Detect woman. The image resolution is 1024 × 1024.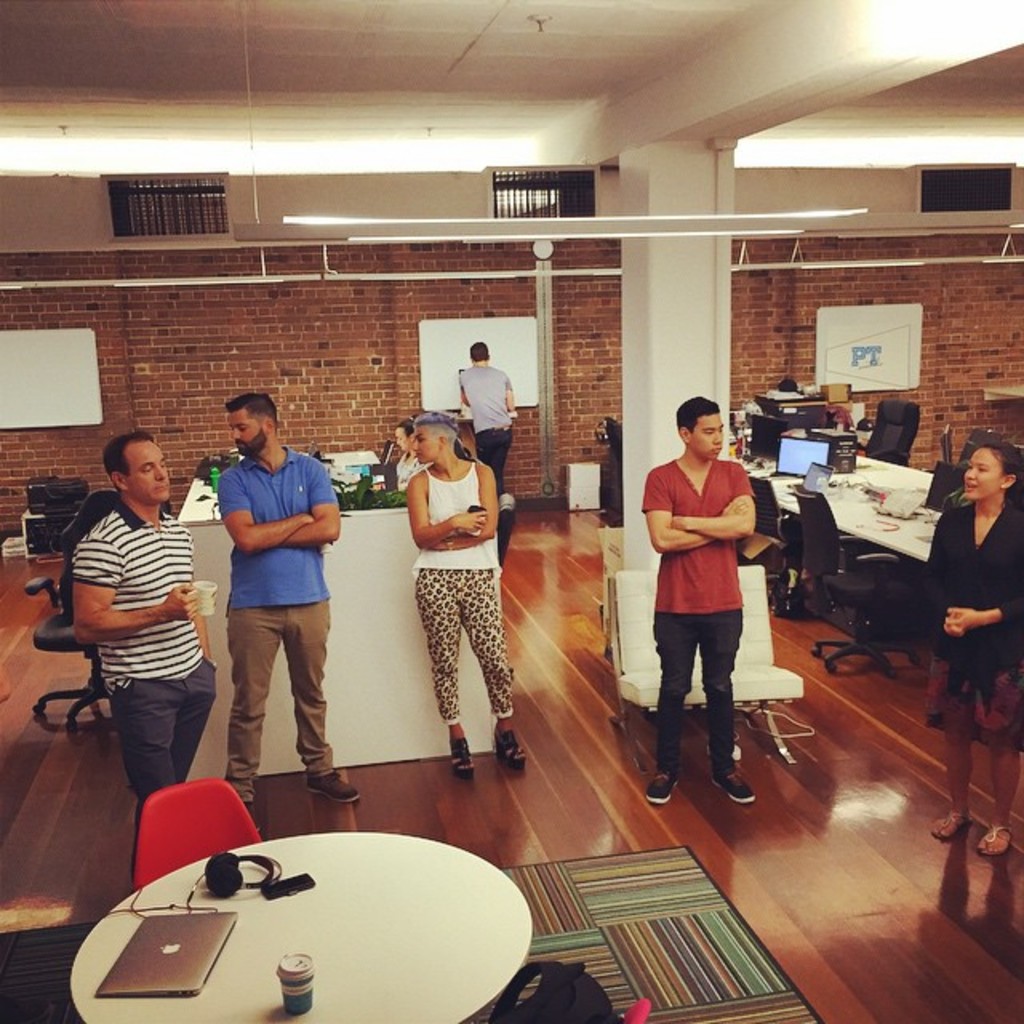
box(402, 413, 531, 781).
